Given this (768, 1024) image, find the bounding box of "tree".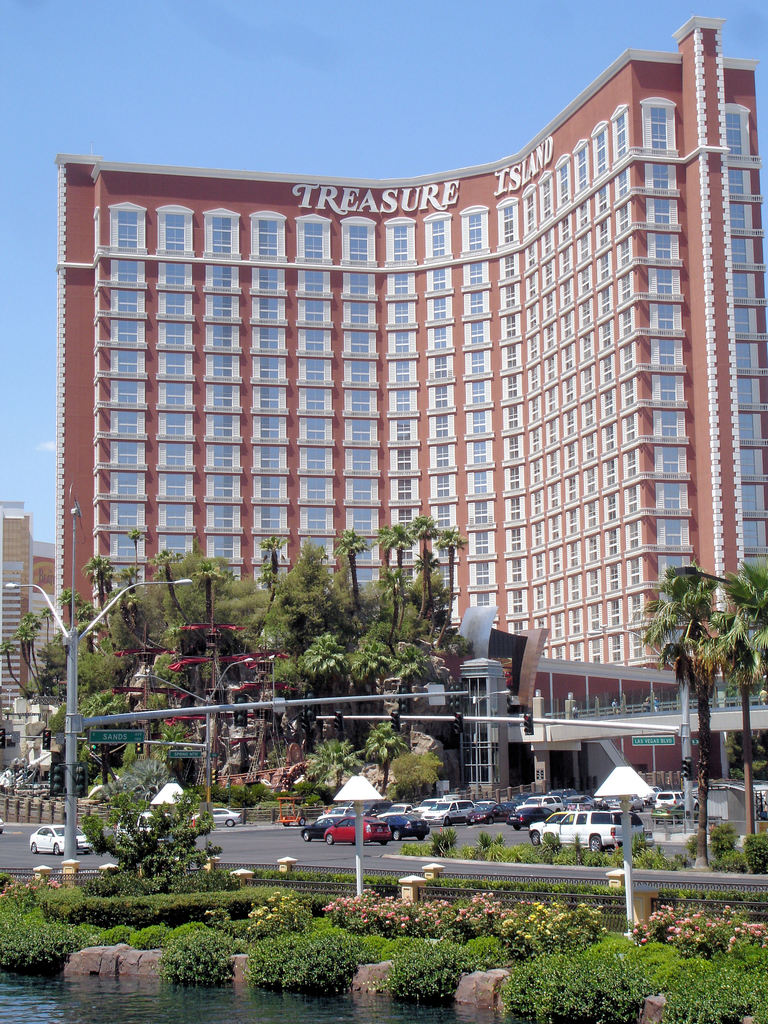
Rect(154, 719, 200, 788).
